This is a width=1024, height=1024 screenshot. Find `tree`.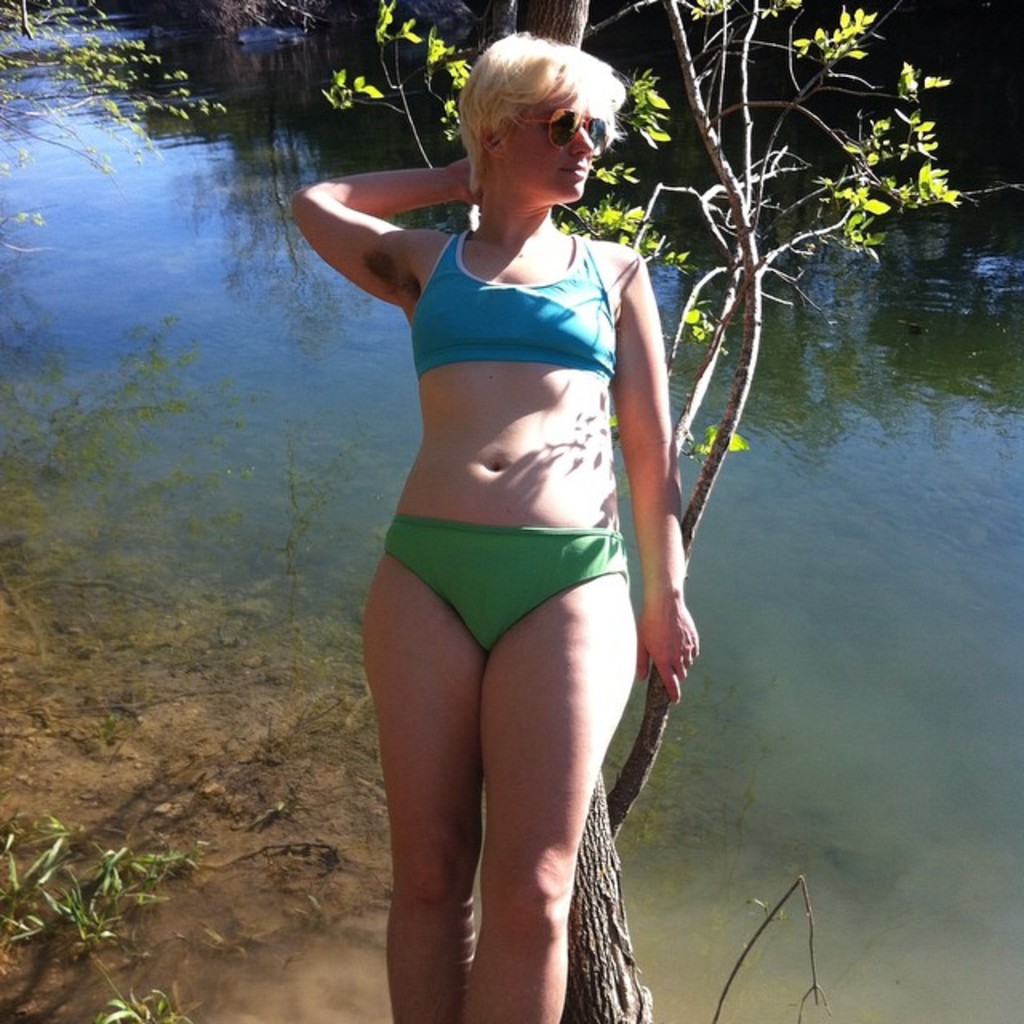
Bounding box: 0:0:227:301.
